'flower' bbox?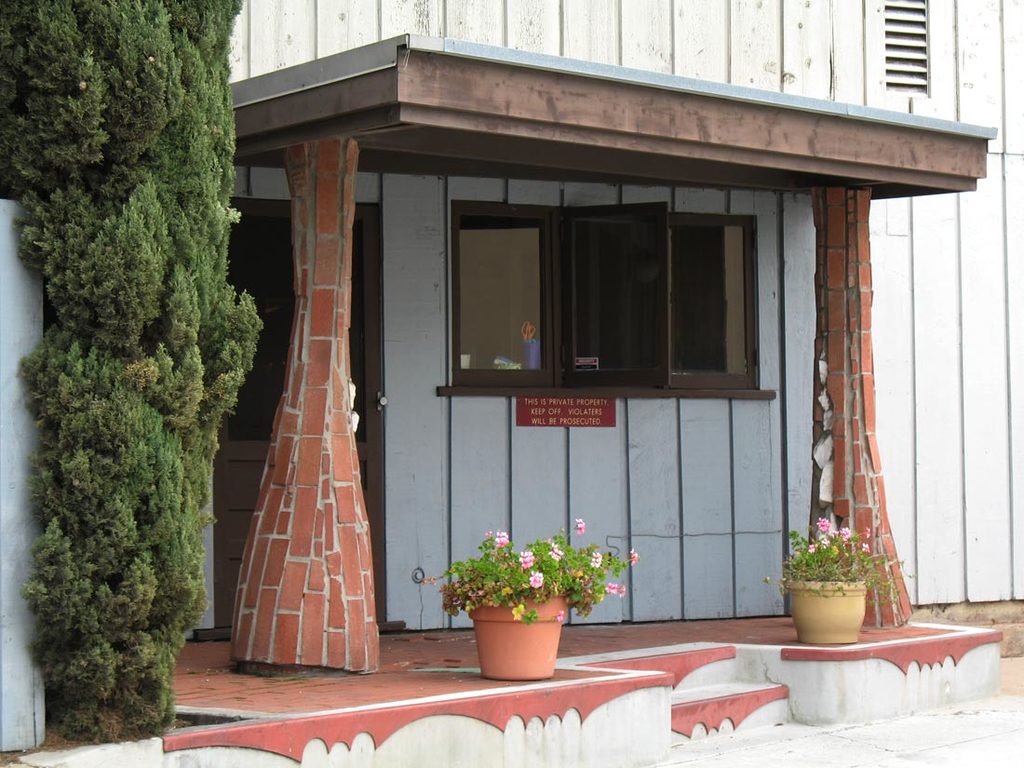
[left=509, top=602, right=525, bottom=623]
